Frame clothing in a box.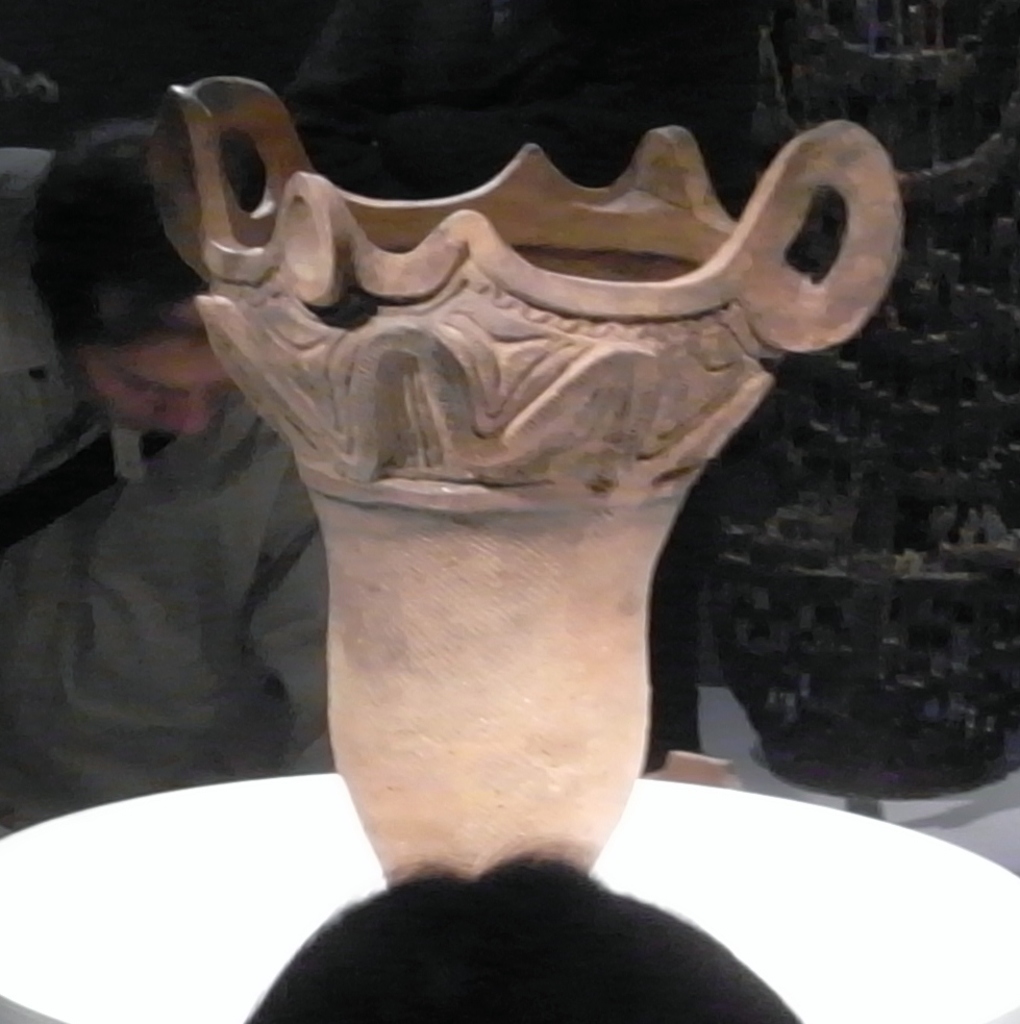
(278,0,760,772).
